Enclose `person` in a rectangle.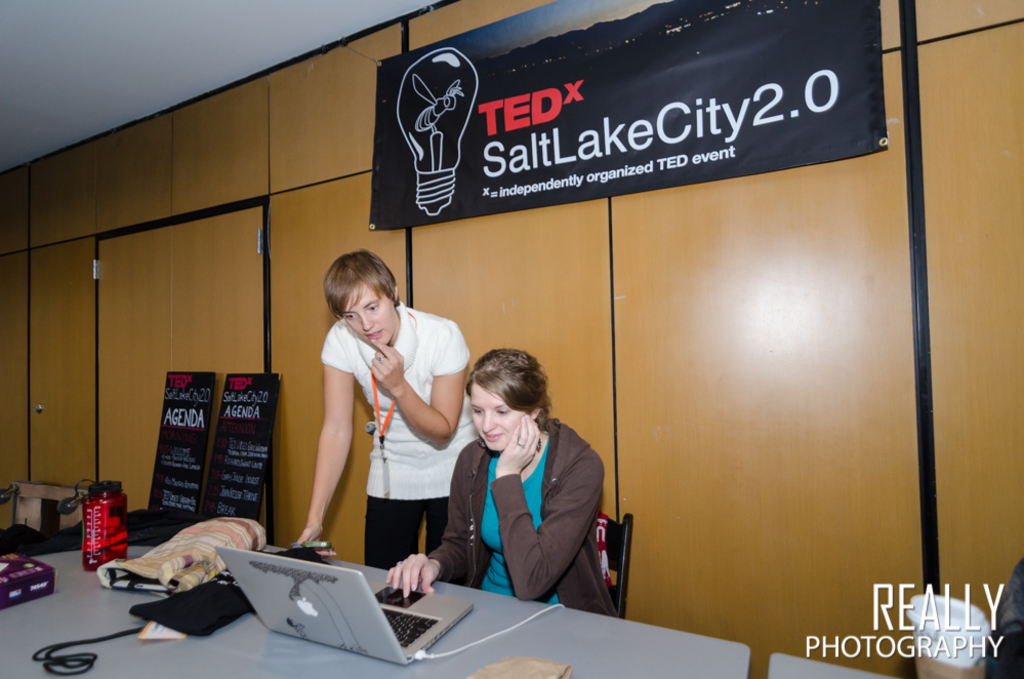
region(294, 253, 473, 565).
